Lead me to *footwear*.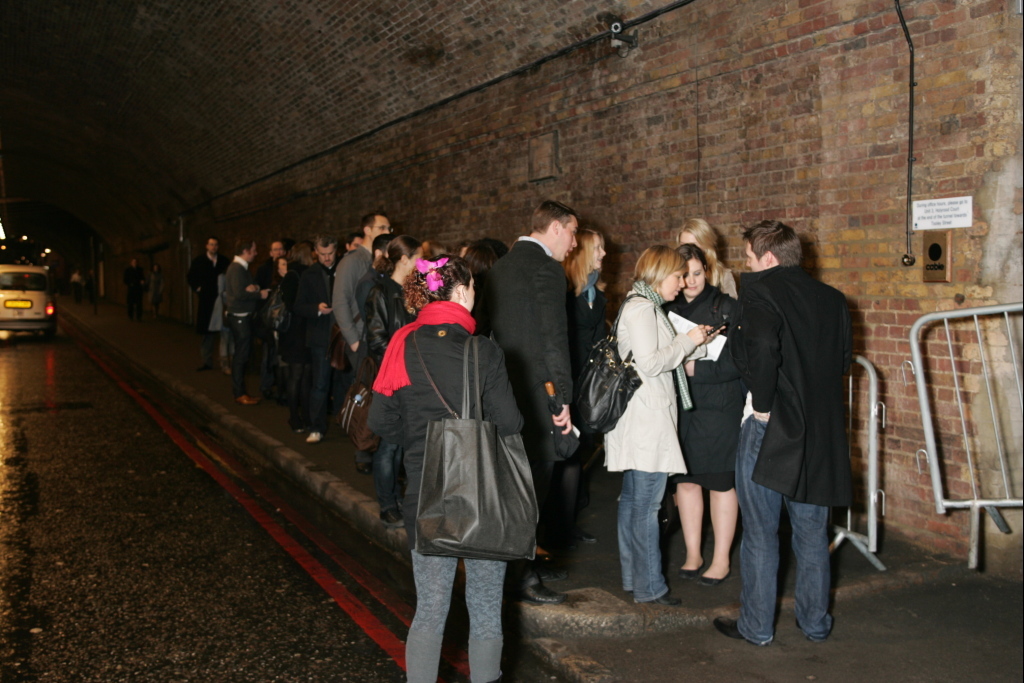
Lead to l=271, t=389, r=279, b=400.
